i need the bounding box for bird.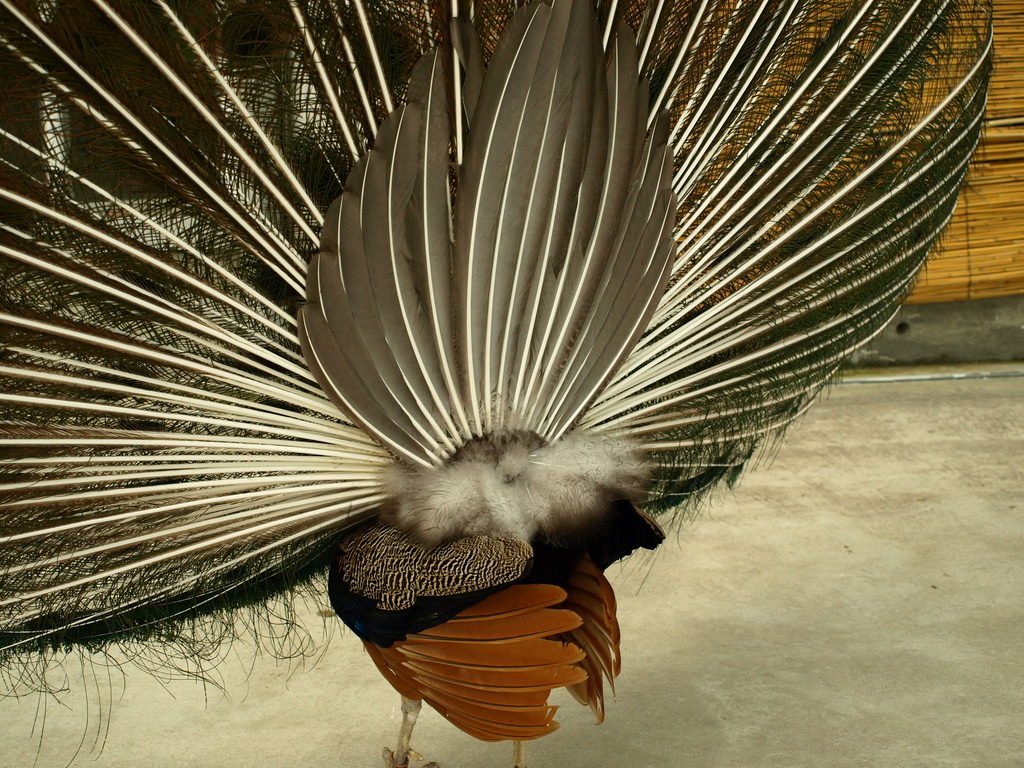
Here it is: Rect(44, 29, 989, 670).
